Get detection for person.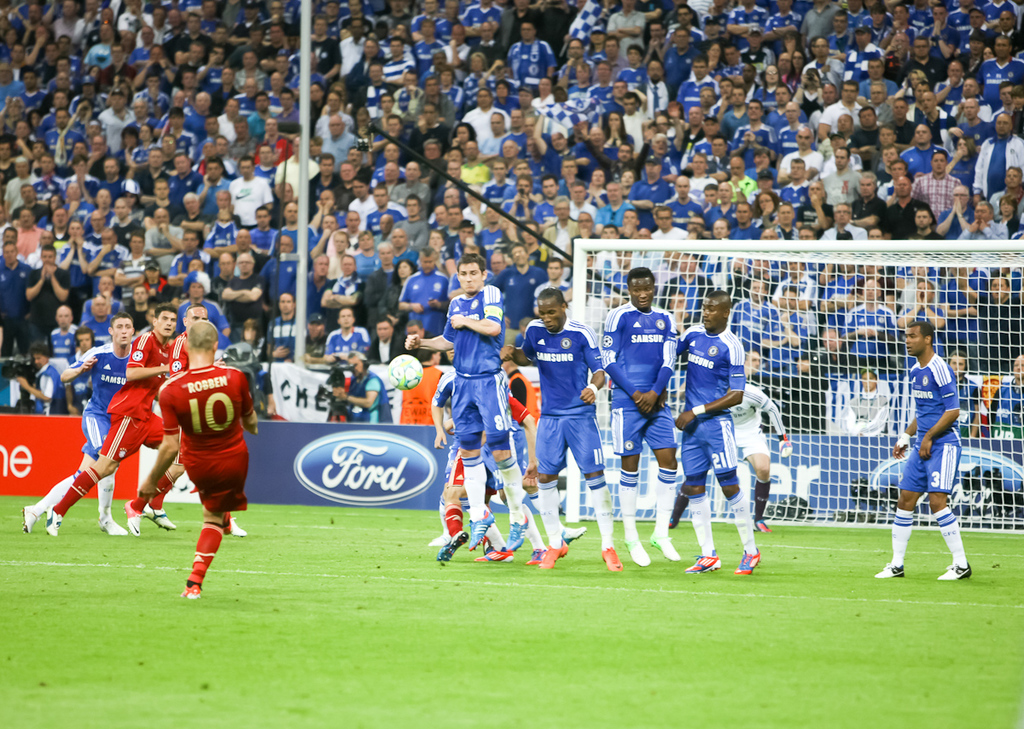
Detection: <box>96,154,125,200</box>.
